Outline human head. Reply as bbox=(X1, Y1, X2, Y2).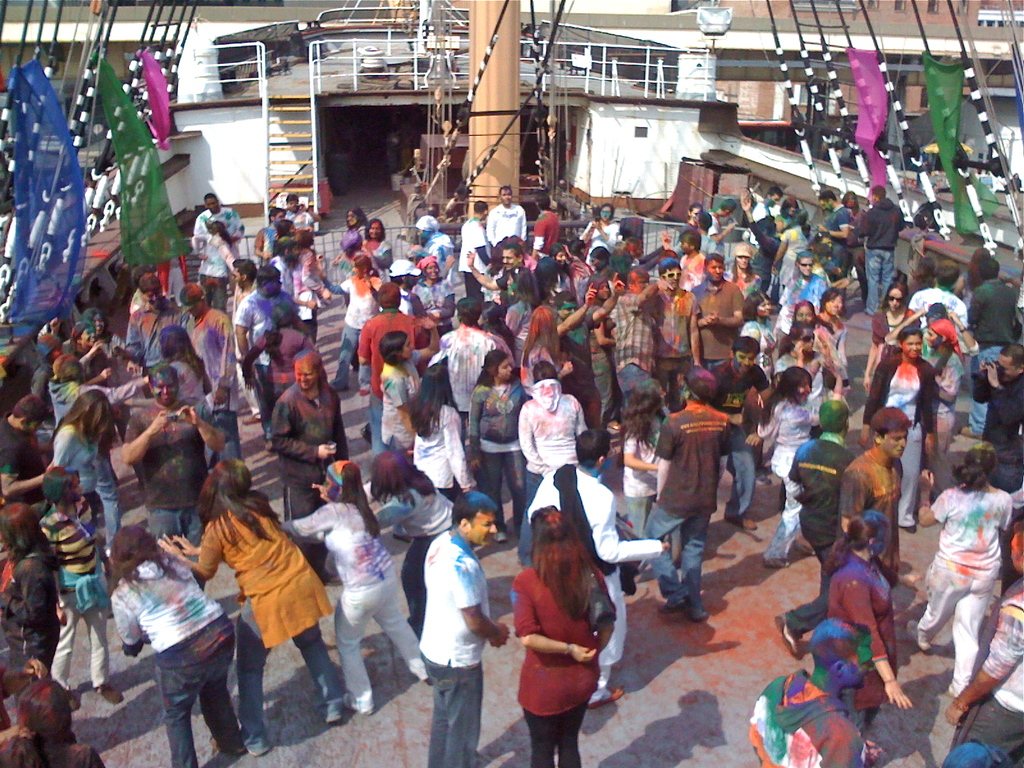
bbox=(744, 291, 770, 321).
